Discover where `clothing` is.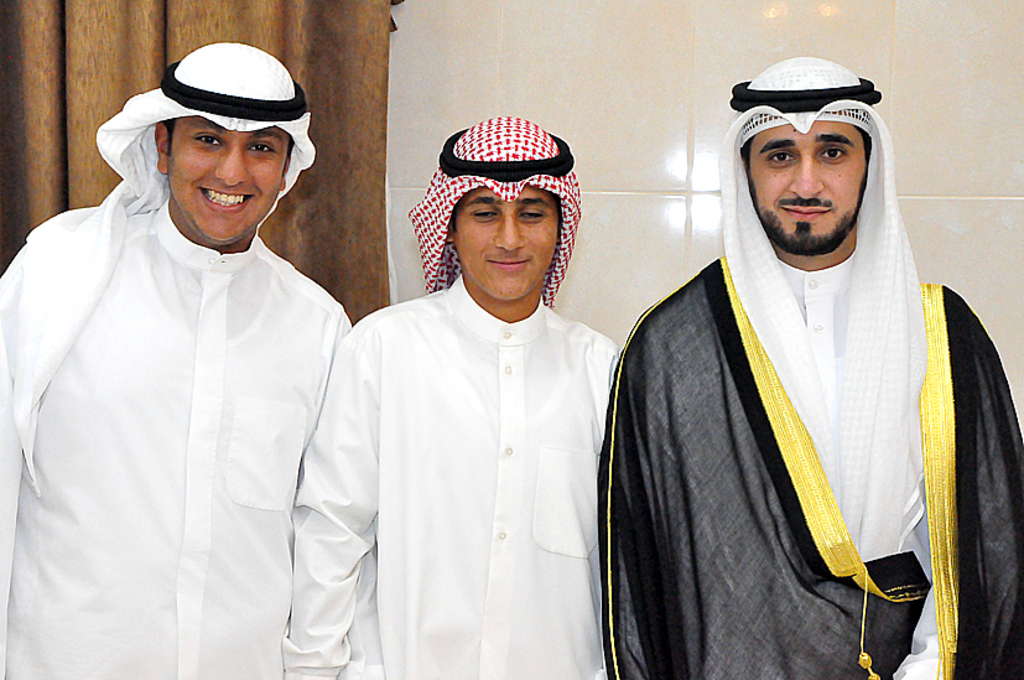
Discovered at {"x1": 0, "y1": 43, "x2": 381, "y2": 679}.
